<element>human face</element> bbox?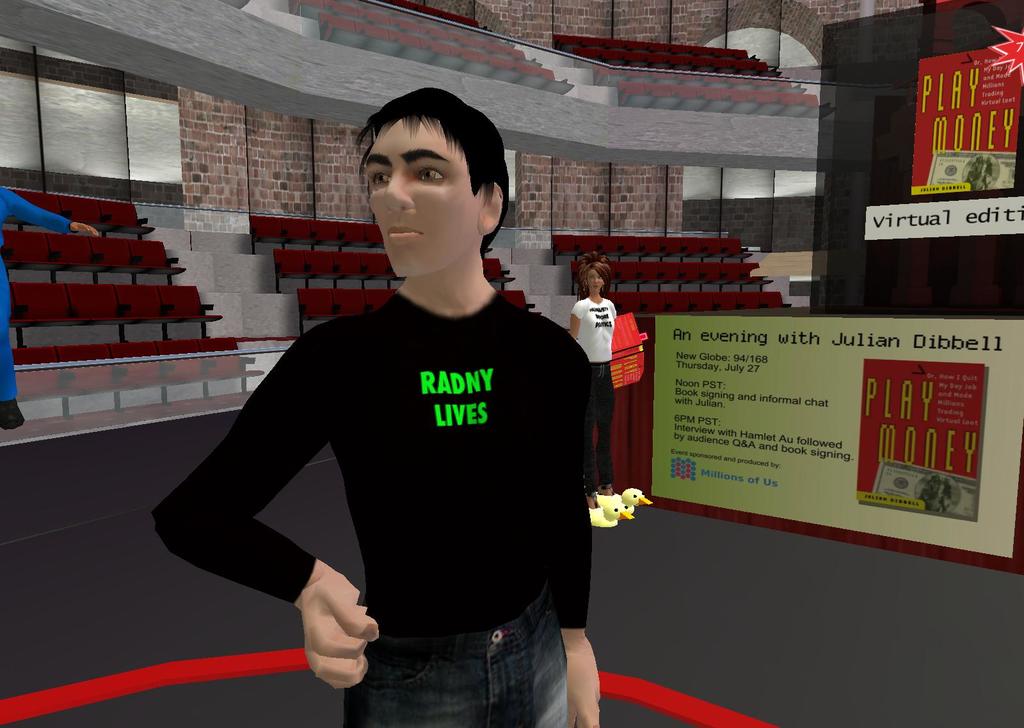
<box>371,123,483,279</box>
